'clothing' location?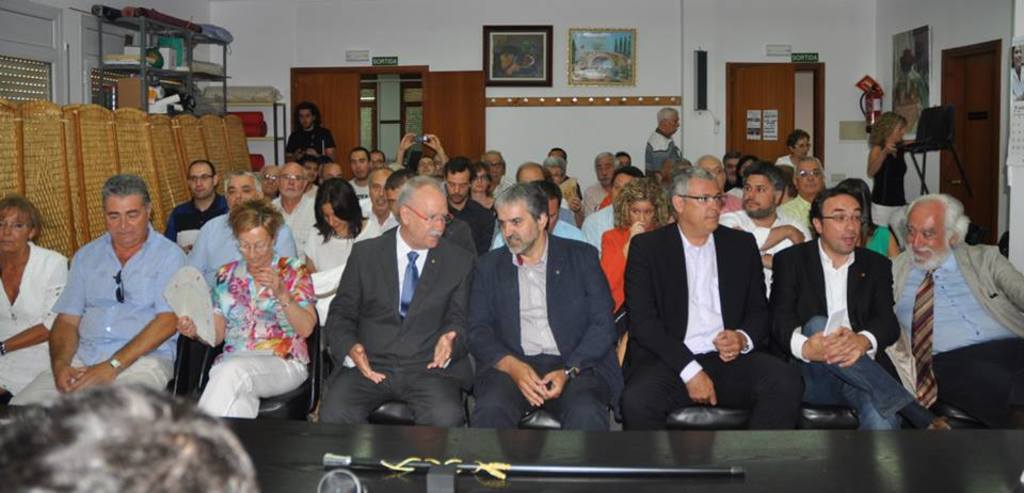
locate(175, 209, 332, 293)
